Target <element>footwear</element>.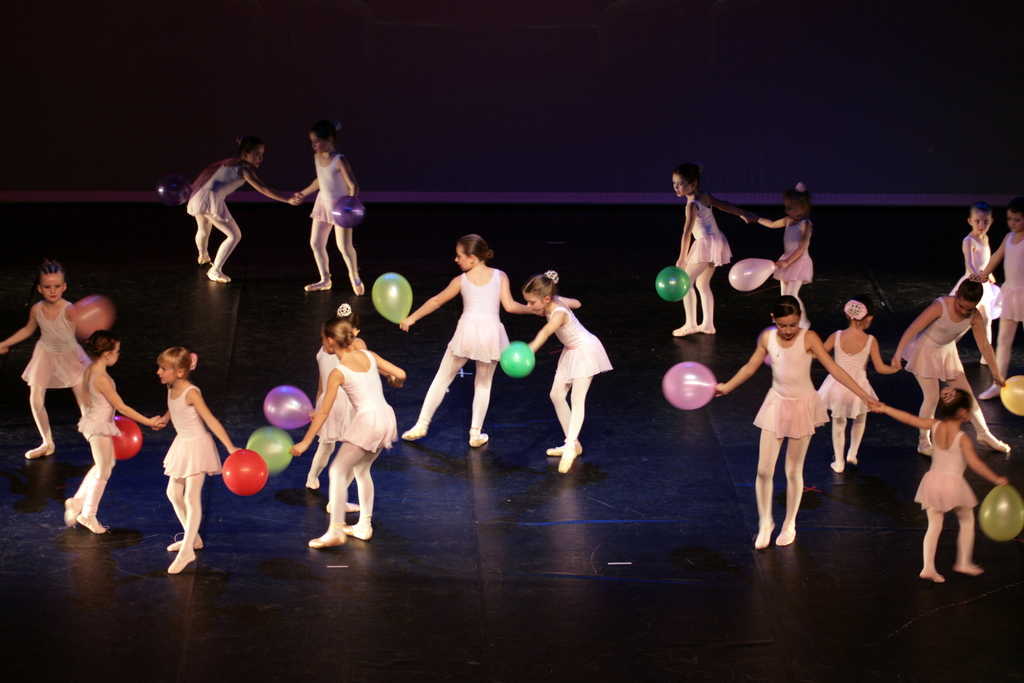
Target region: select_region(917, 567, 948, 582).
